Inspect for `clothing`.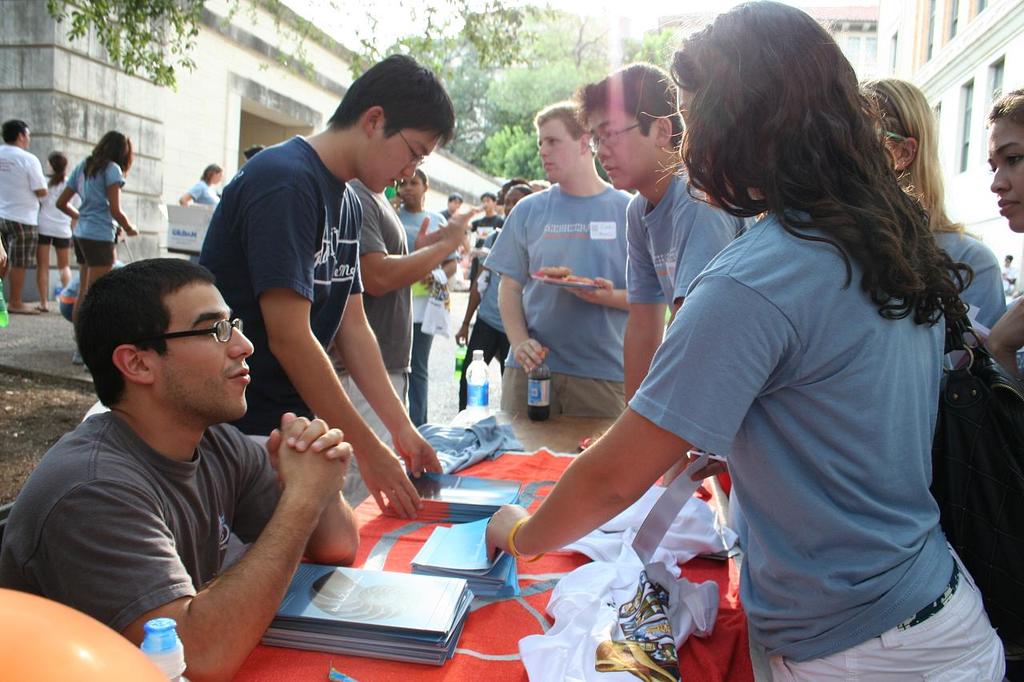
Inspection: box=[35, 174, 82, 243].
